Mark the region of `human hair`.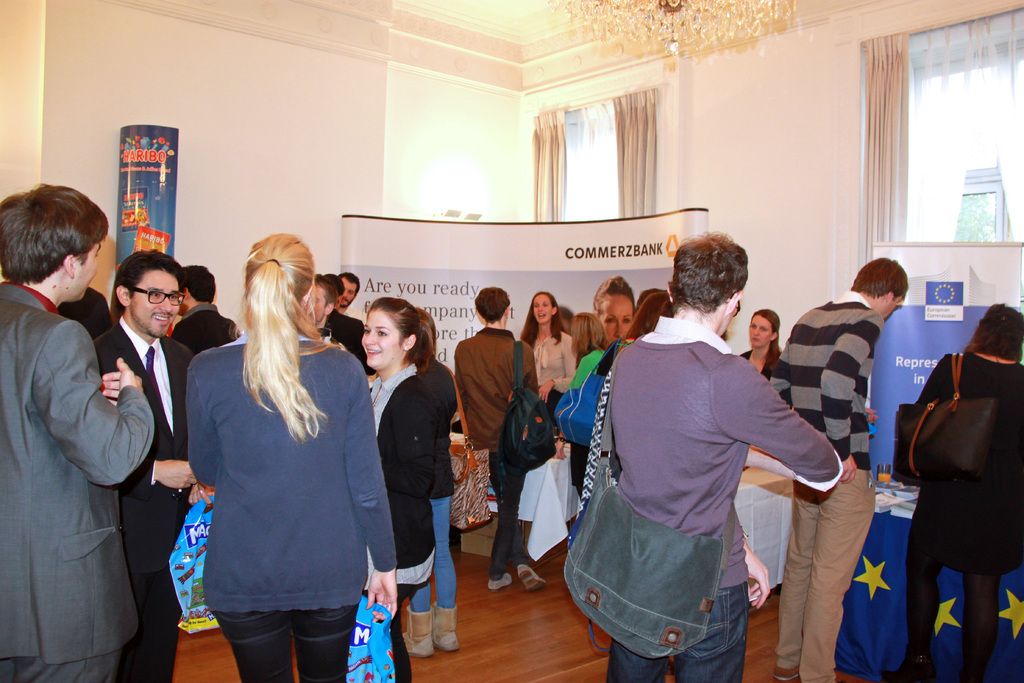
Region: [x1=621, y1=290, x2=675, y2=340].
